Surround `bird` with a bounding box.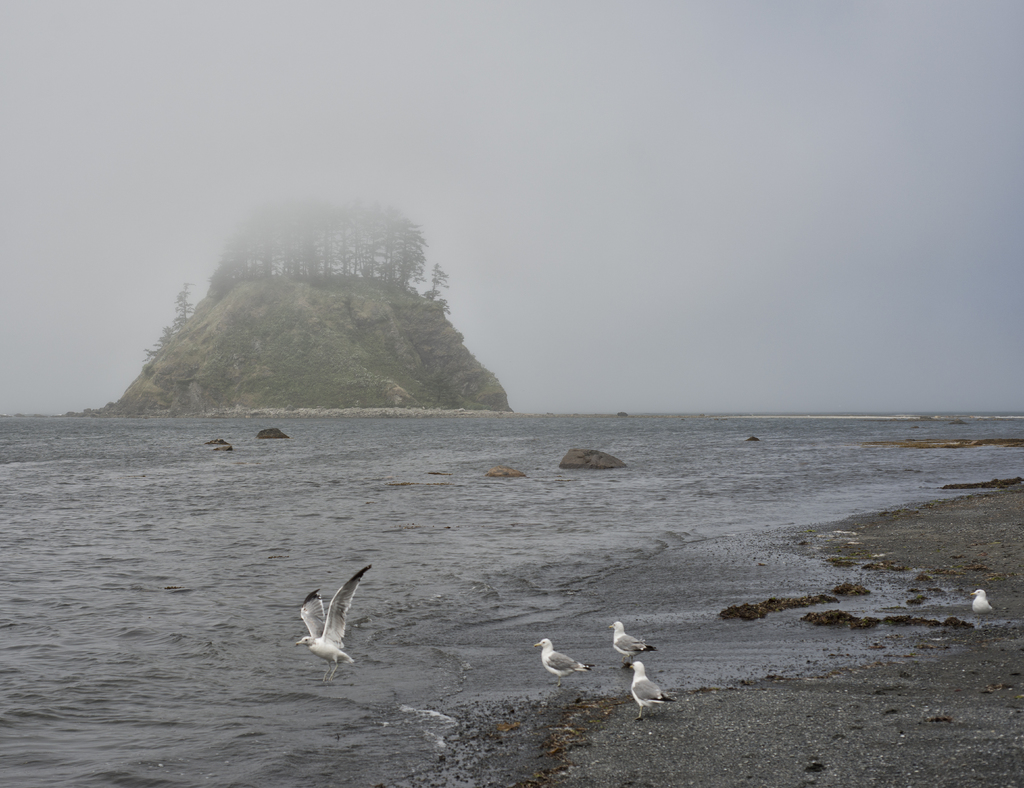
965/585/995/623.
